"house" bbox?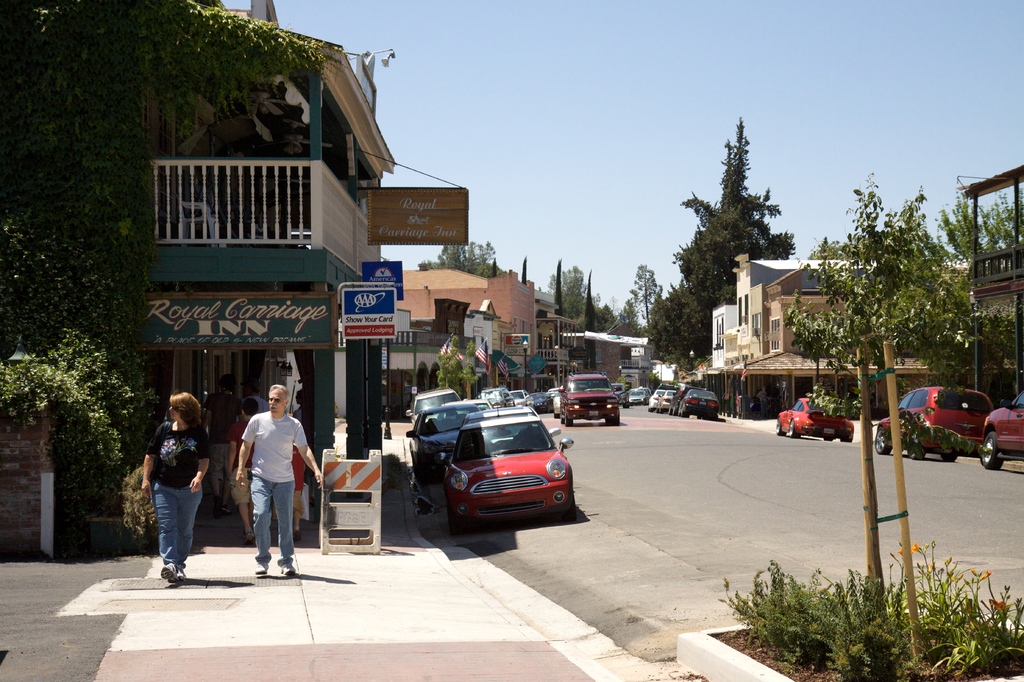
[1,0,412,538]
